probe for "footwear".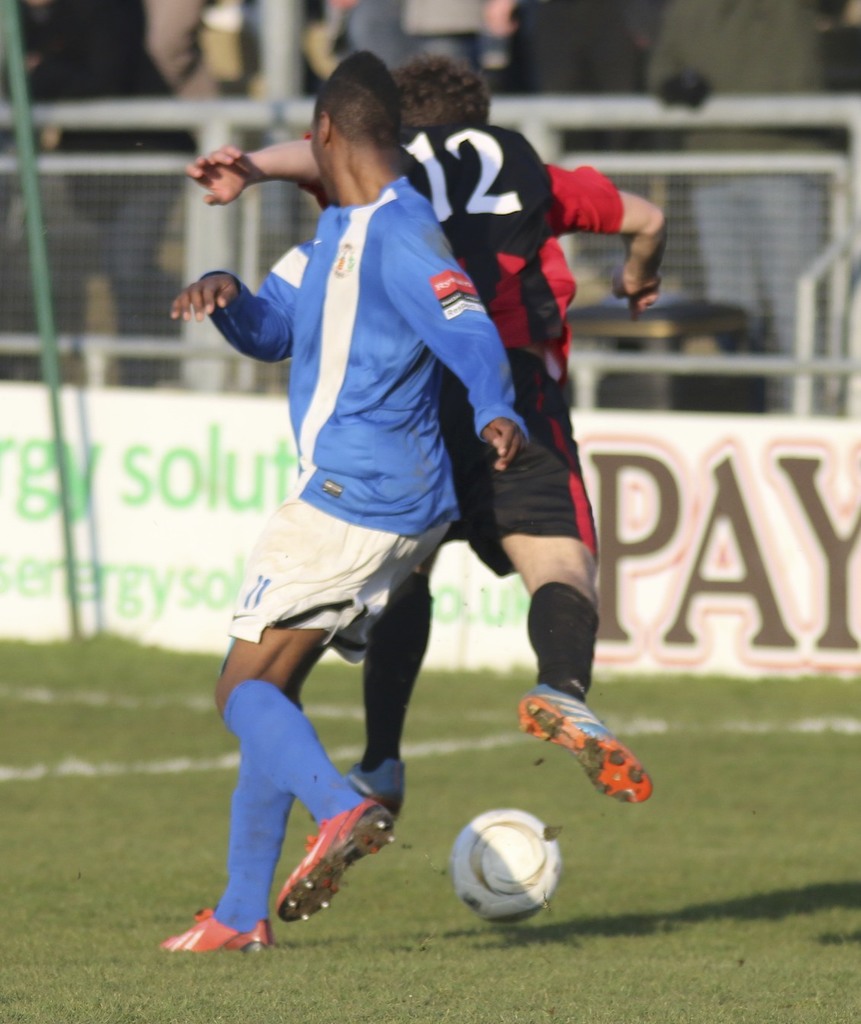
Probe result: l=524, t=702, r=648, b=816.
